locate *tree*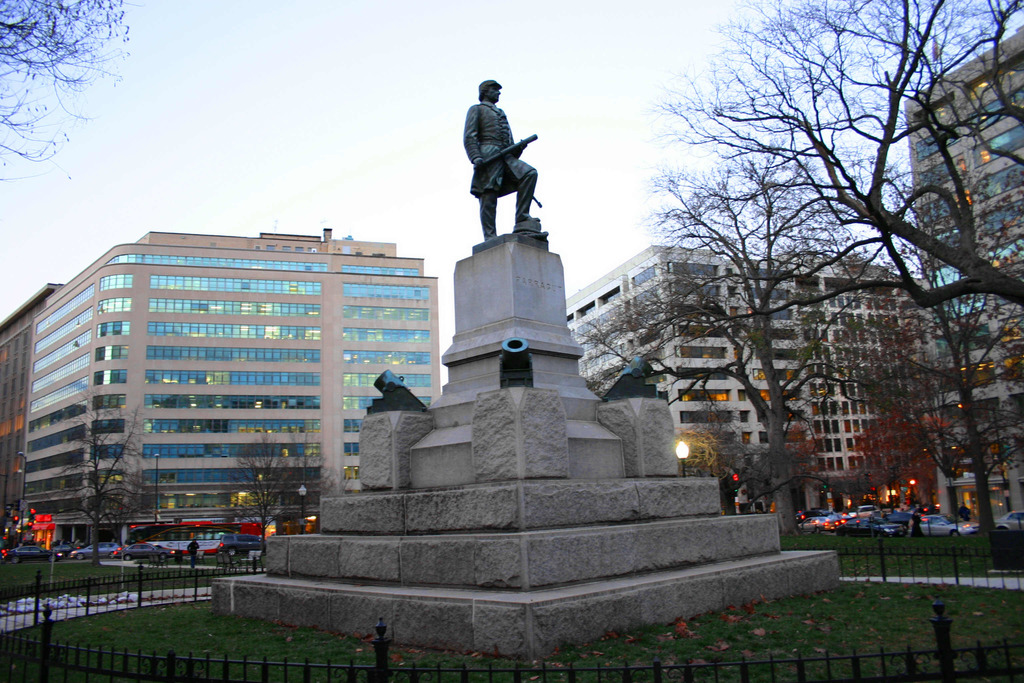
BBox(225, 433, 300, 551)
